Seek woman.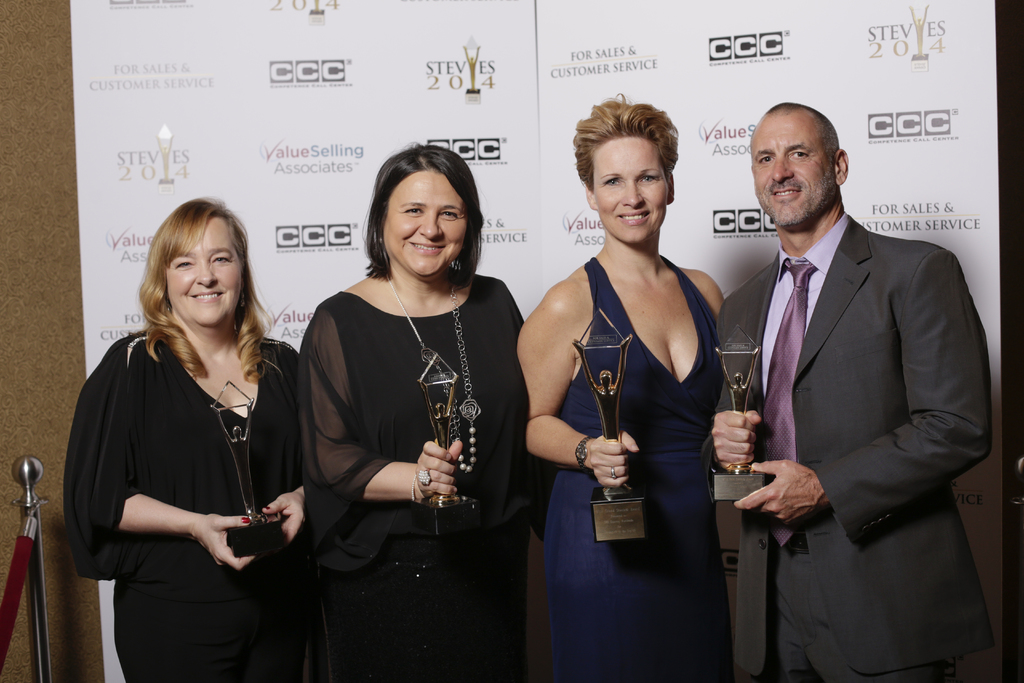
(298, 142, 552, 682).
